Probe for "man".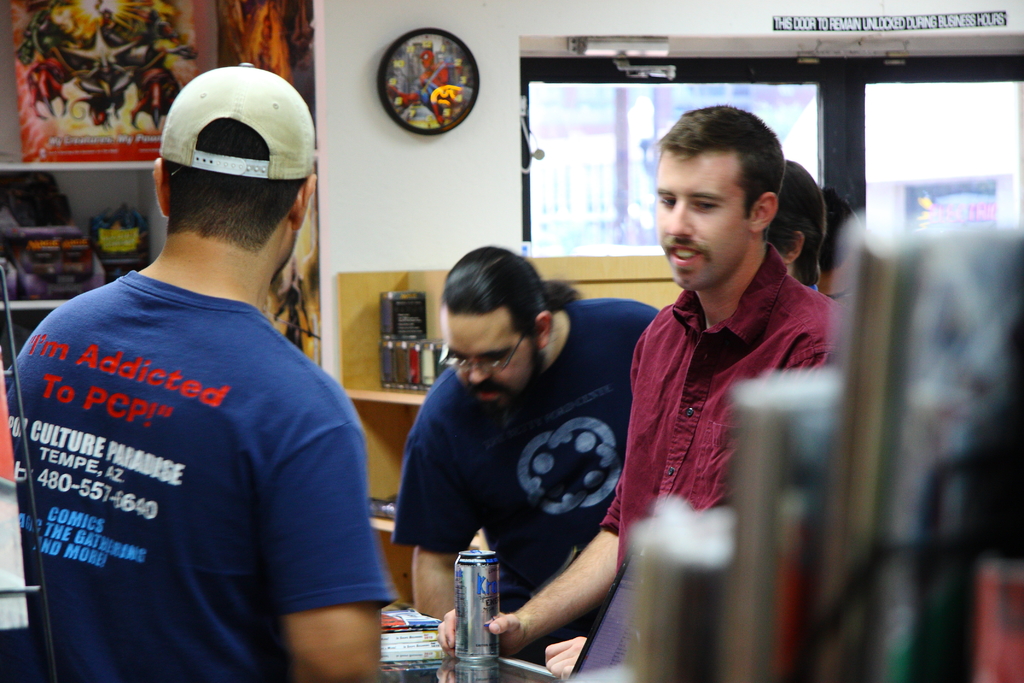
Probe result: 390,240,666,670.
